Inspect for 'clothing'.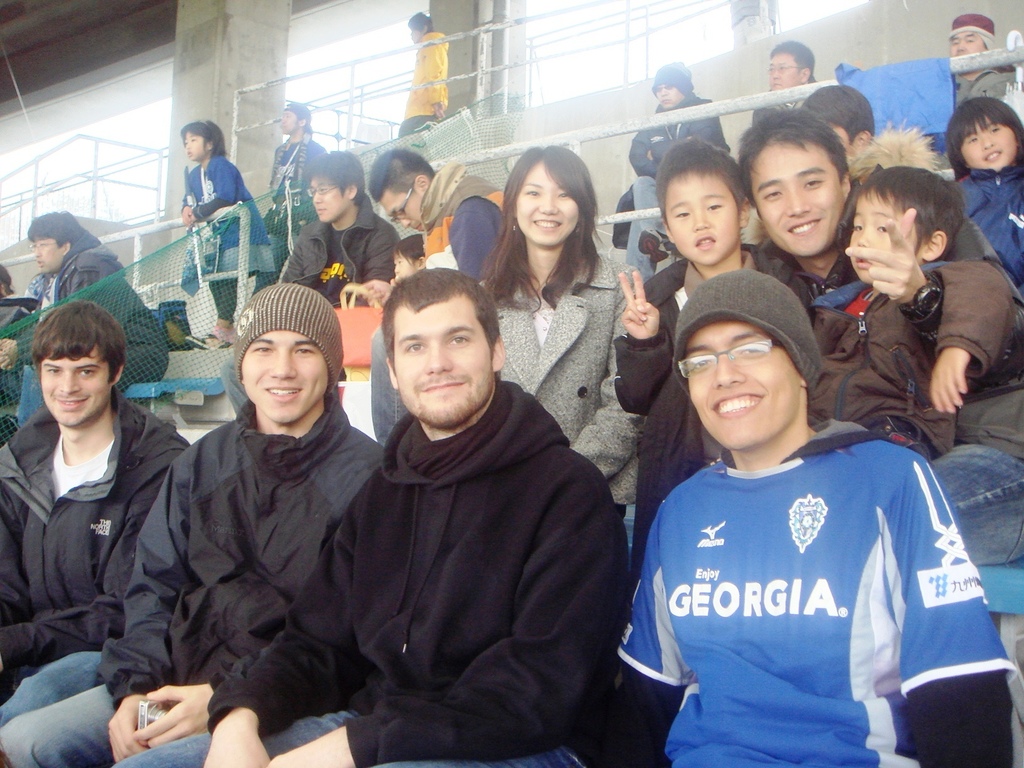
Inspection: rect(0, 388, 193, 729).
